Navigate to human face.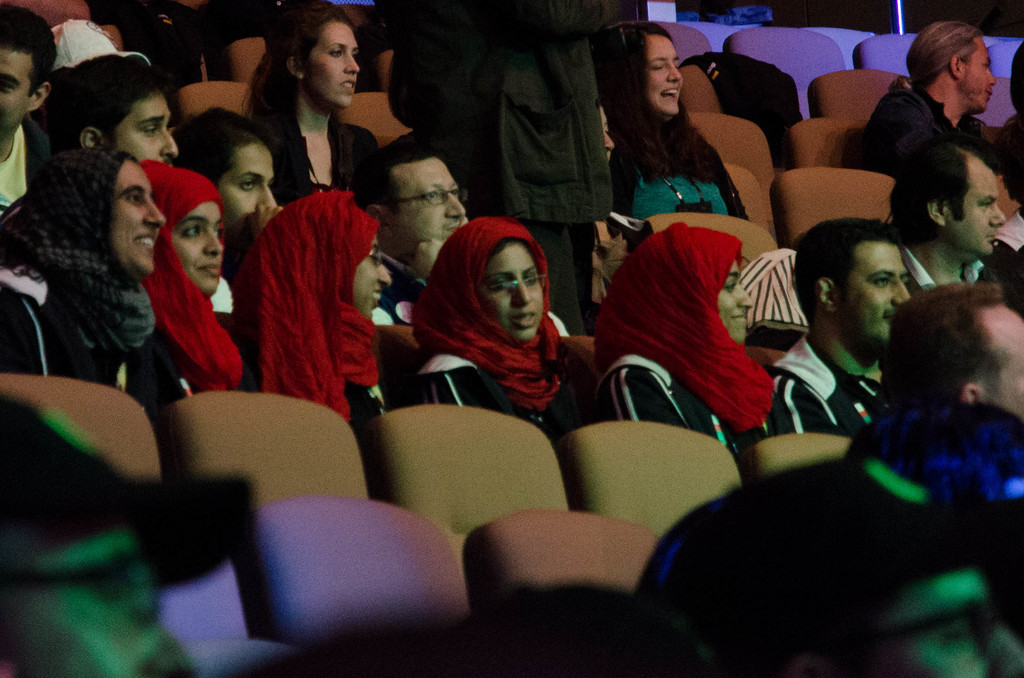
Navigation target: l=840, t=245, r=909, b=362.
